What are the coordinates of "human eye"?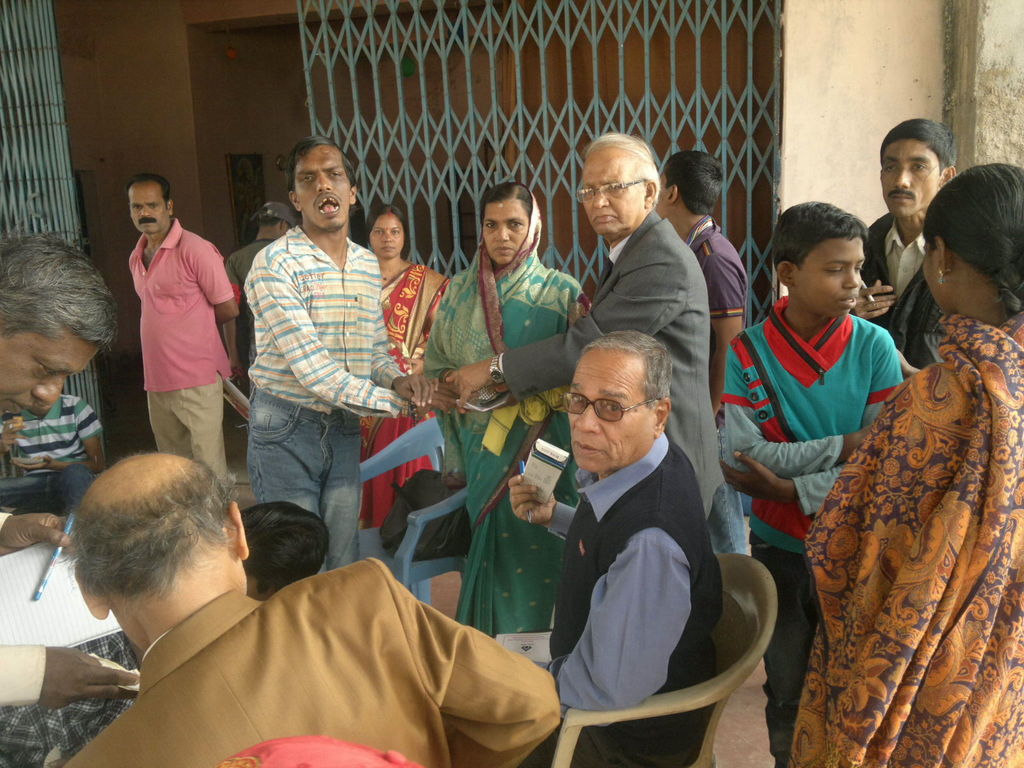
left=579, top=184, right=592, bottom=198.
